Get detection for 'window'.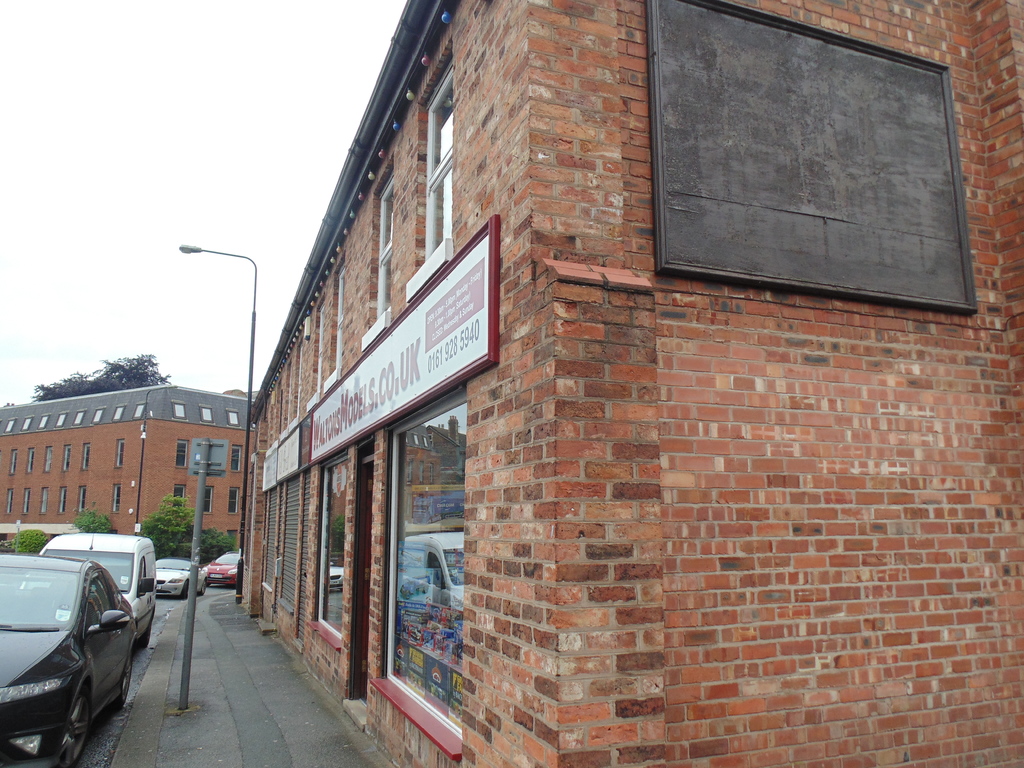
Detection: [left=326, top=250, right=346, bottom=394].
